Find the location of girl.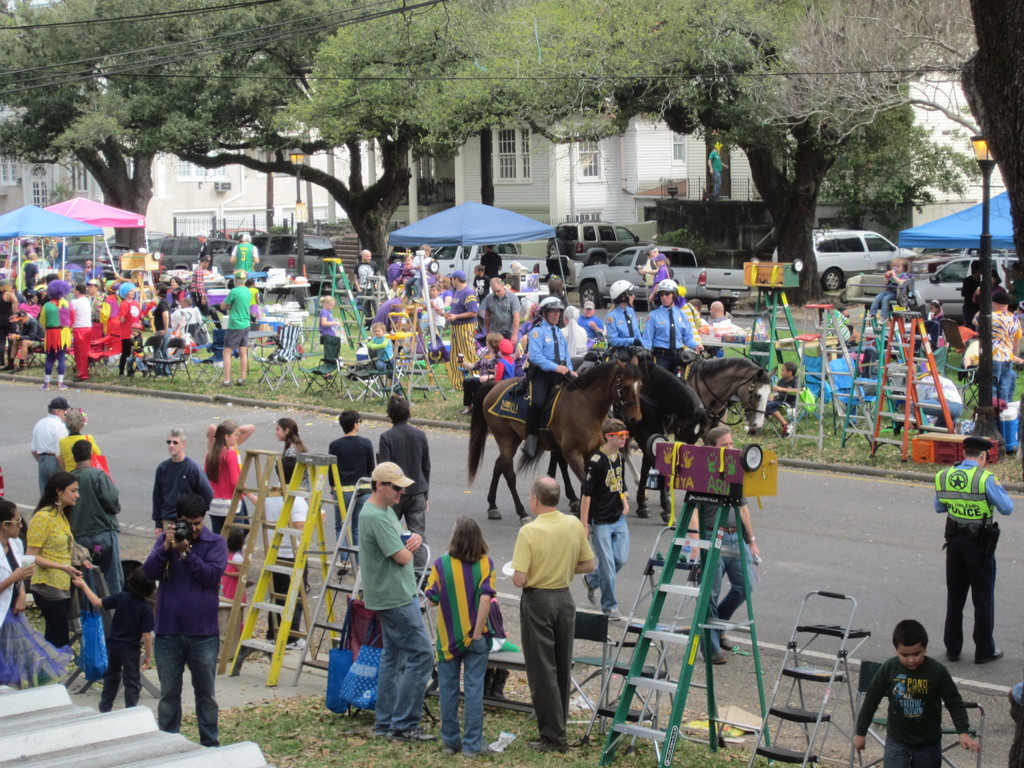
Location: {"left": 866, "top": 260, "right": 909, "bottom": 326}.
